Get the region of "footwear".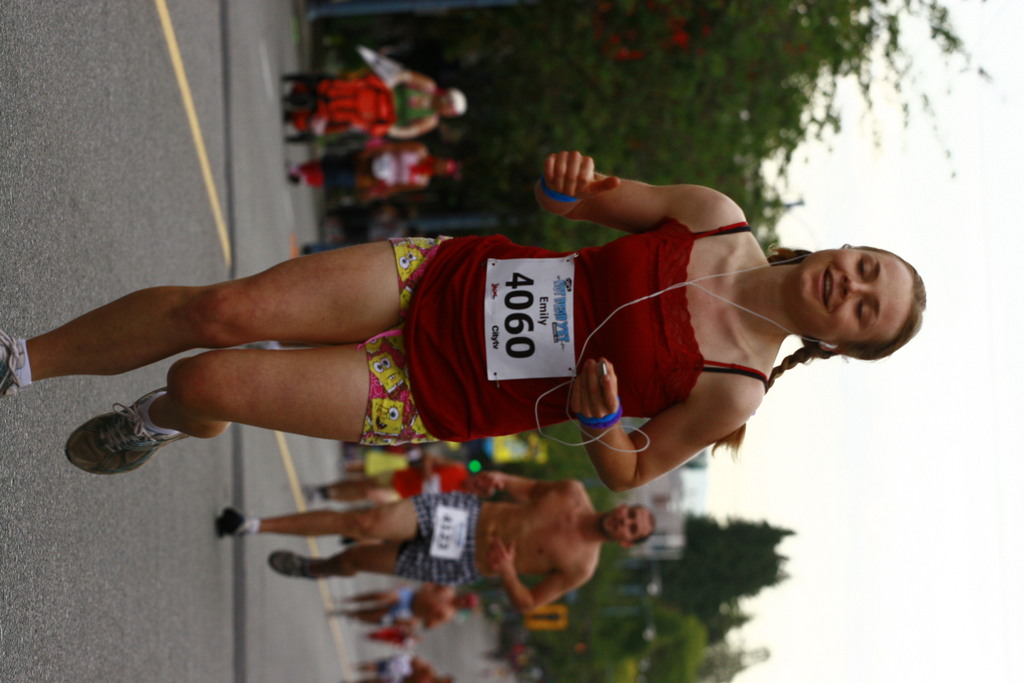
Rect(265, 550, 321, 582).
